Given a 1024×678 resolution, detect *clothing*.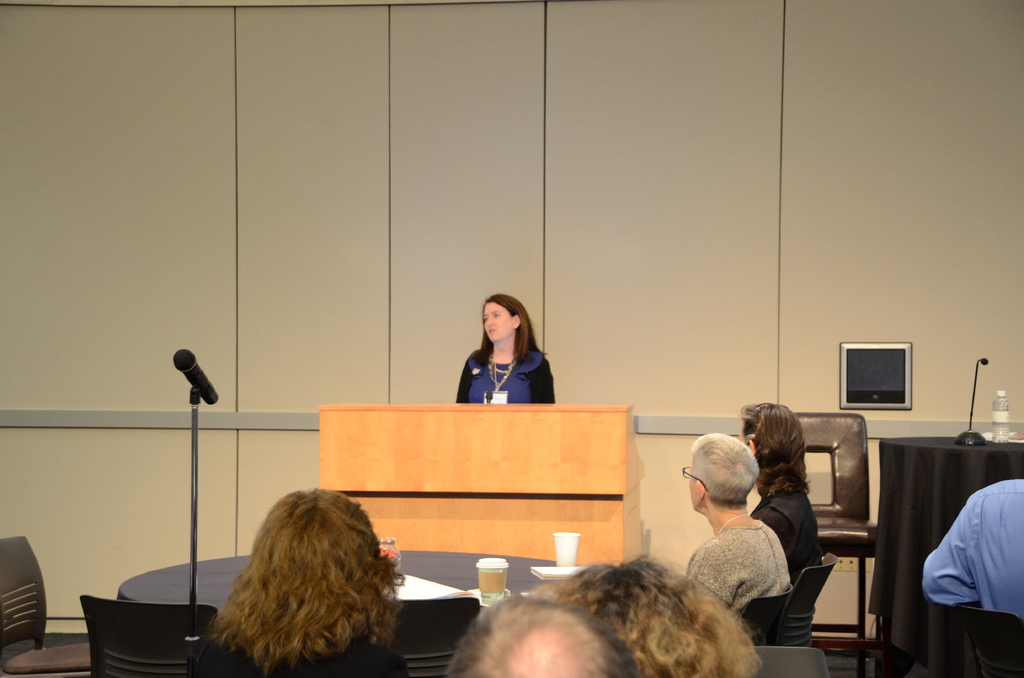
select_region(757, 478, 835, 591).
